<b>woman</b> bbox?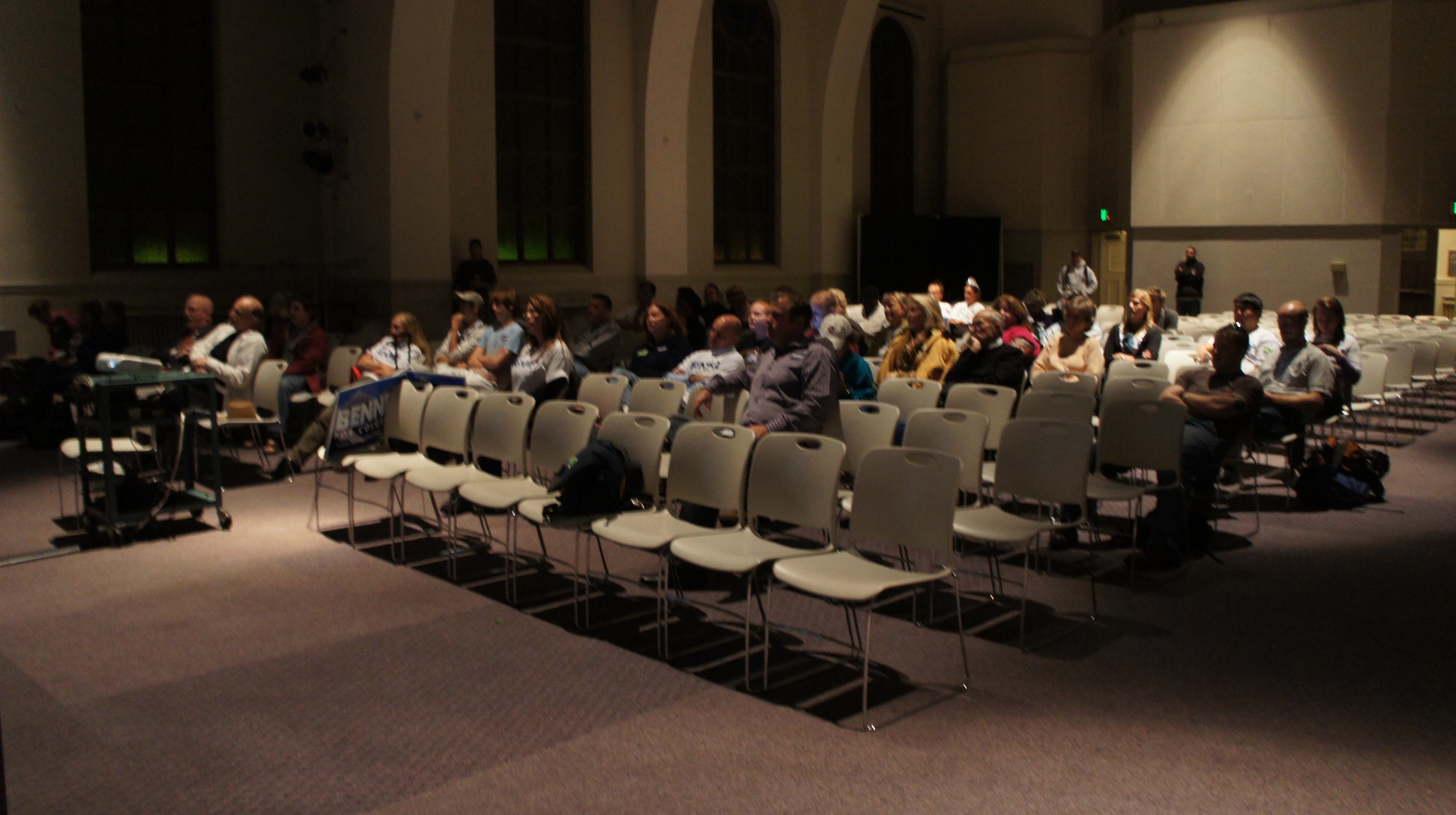
detection(189, 127, 250, 224)
